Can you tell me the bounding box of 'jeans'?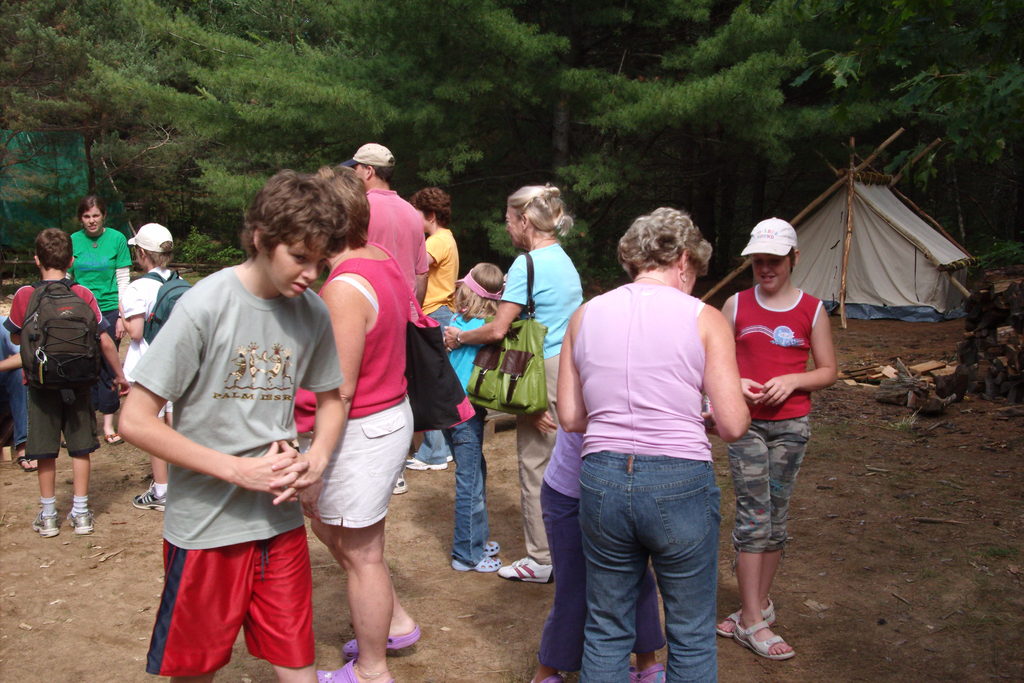
<bbox>308, 400, 415, 522</bbox>.
